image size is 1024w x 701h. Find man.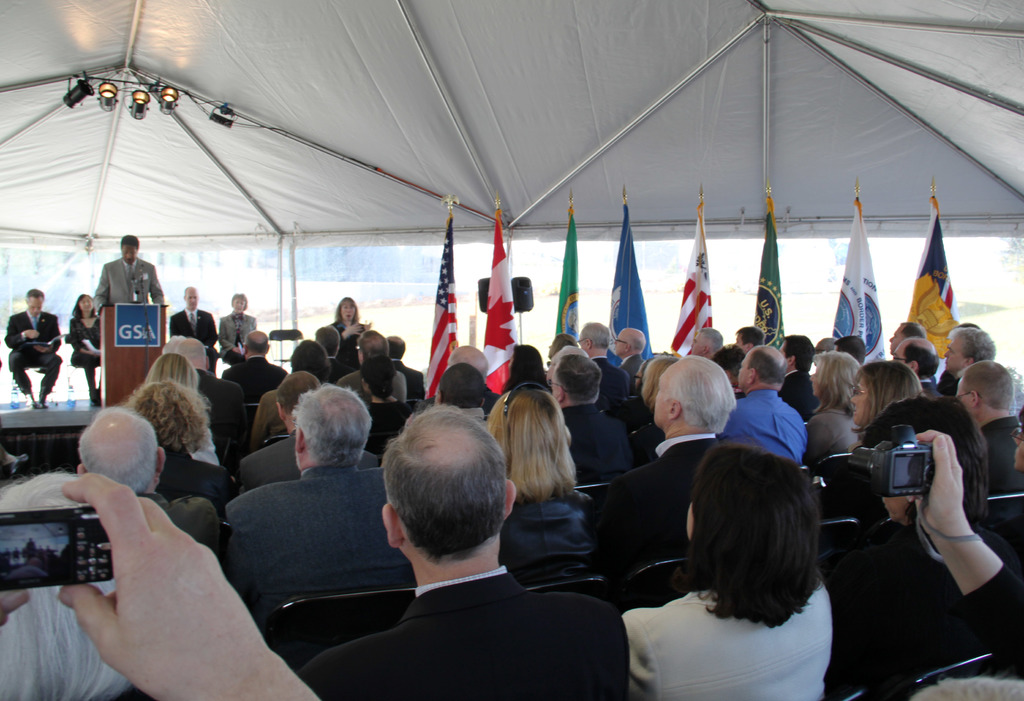
164 279 223 377.
